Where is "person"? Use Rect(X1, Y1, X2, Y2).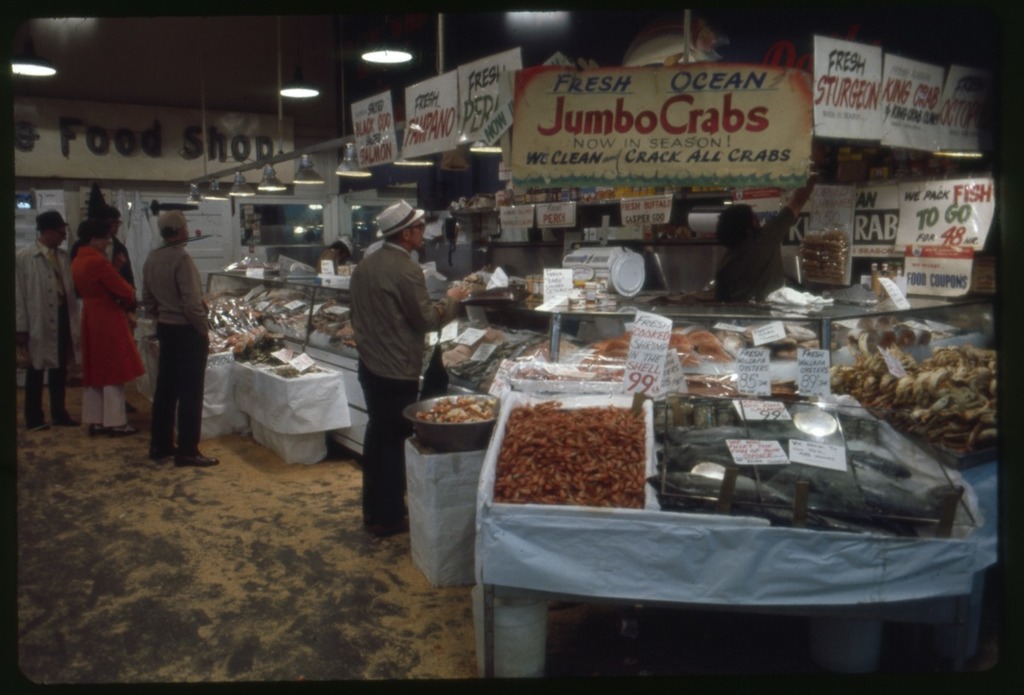
Rect(713, 137, 825, 303).
